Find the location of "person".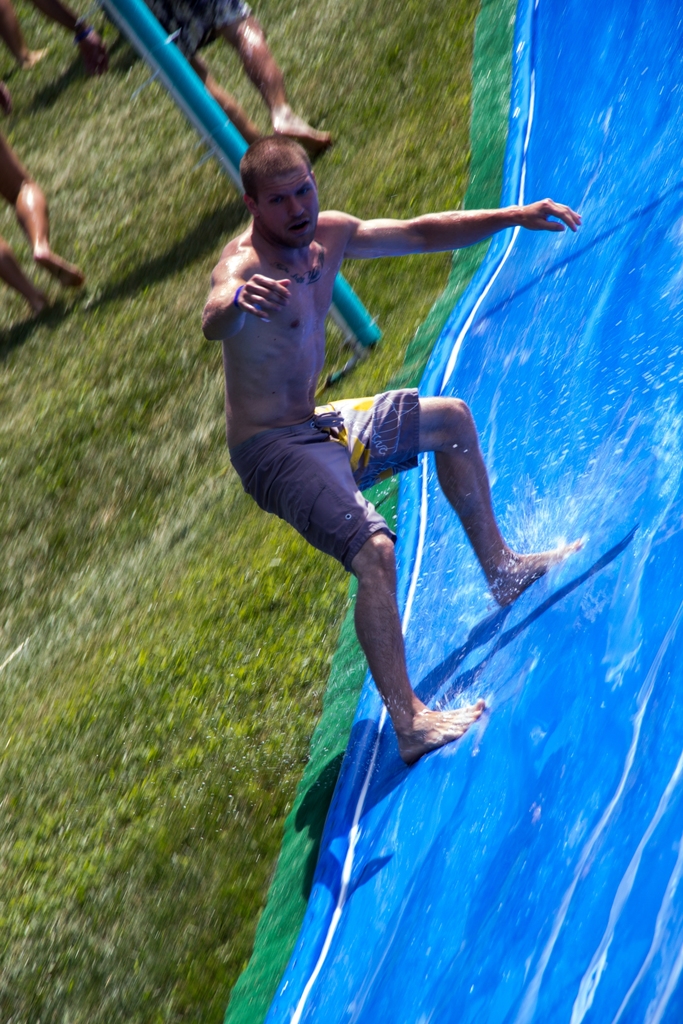
Location: left=0, top=70, right=91, bottom=317.
